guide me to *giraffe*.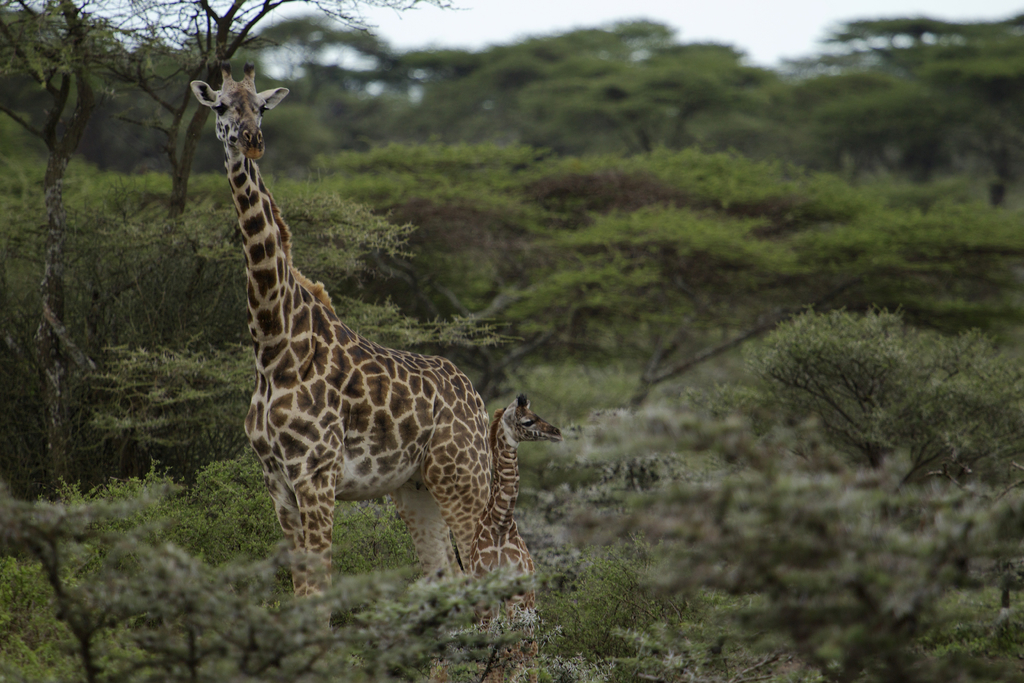
Guidance: rect(193, 67, 503, 631).
